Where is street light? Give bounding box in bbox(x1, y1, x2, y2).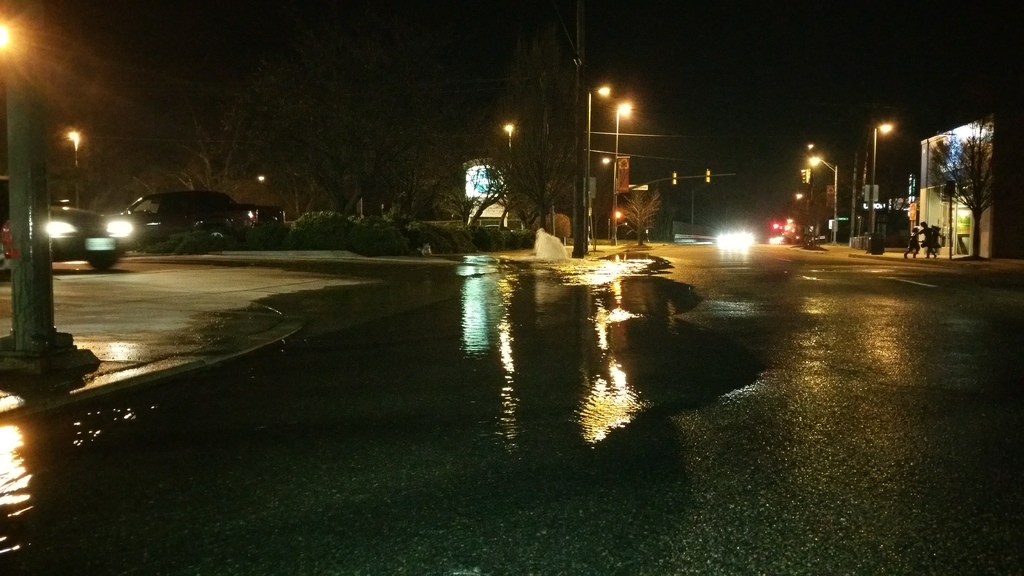
bbox(874, 122, 895, 236).
